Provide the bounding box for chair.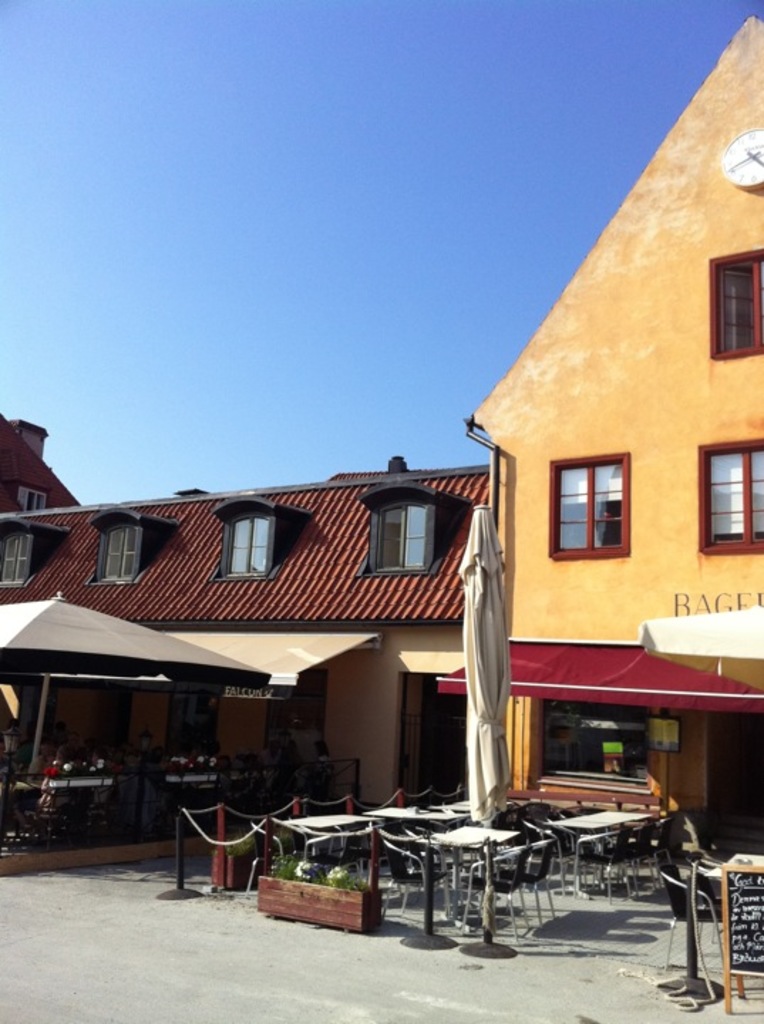
<box>381,835,450,916</box>.
